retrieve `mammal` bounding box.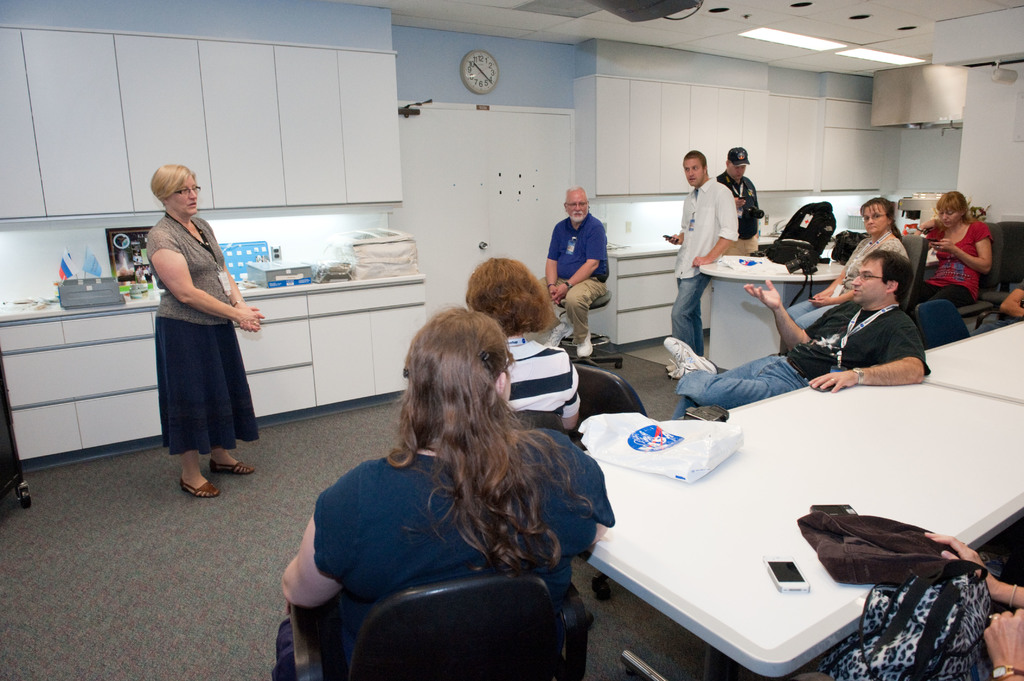
Bounding box: box=[539, 185, 606, 356].
